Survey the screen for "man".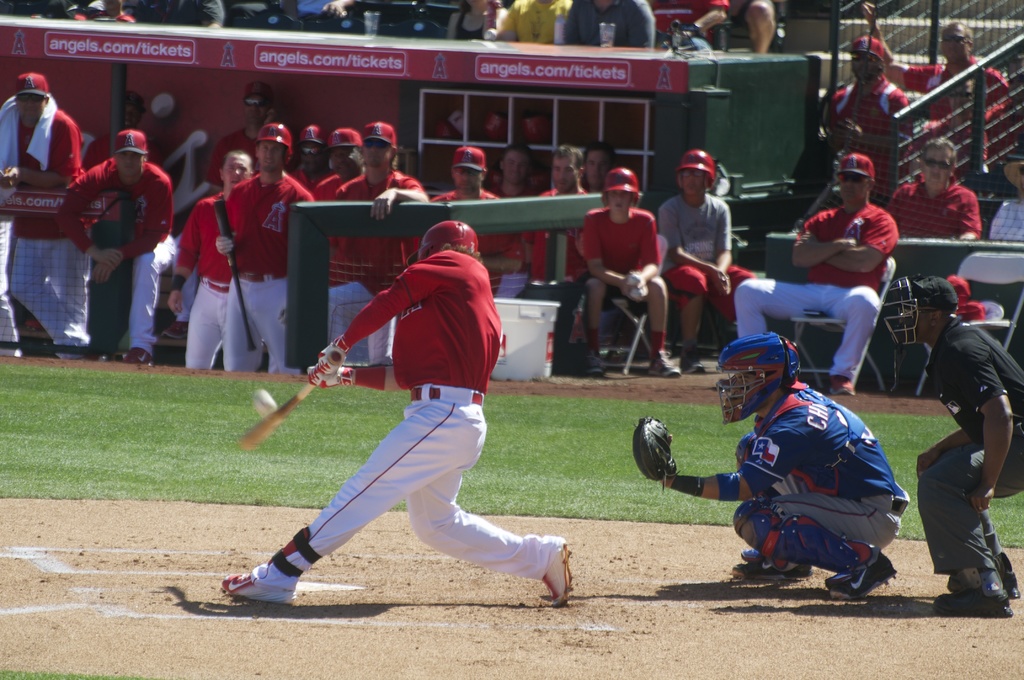
Survey found: (x1=862, y1=3, x2=1012, y2=152).
